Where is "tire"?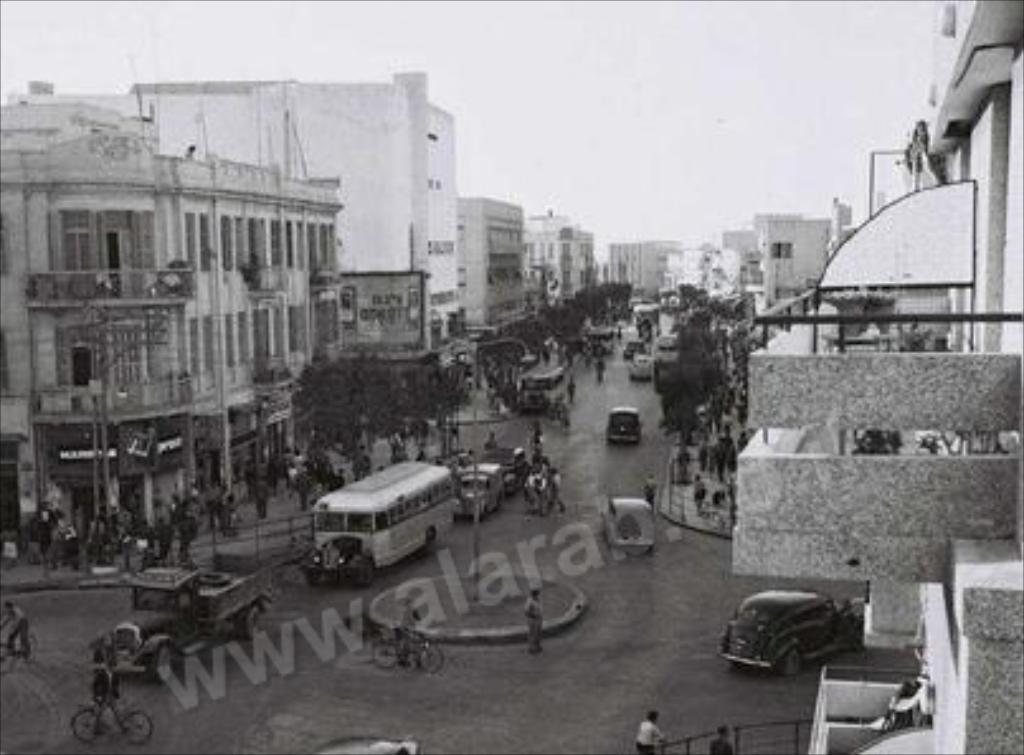
413:633:444:676.
